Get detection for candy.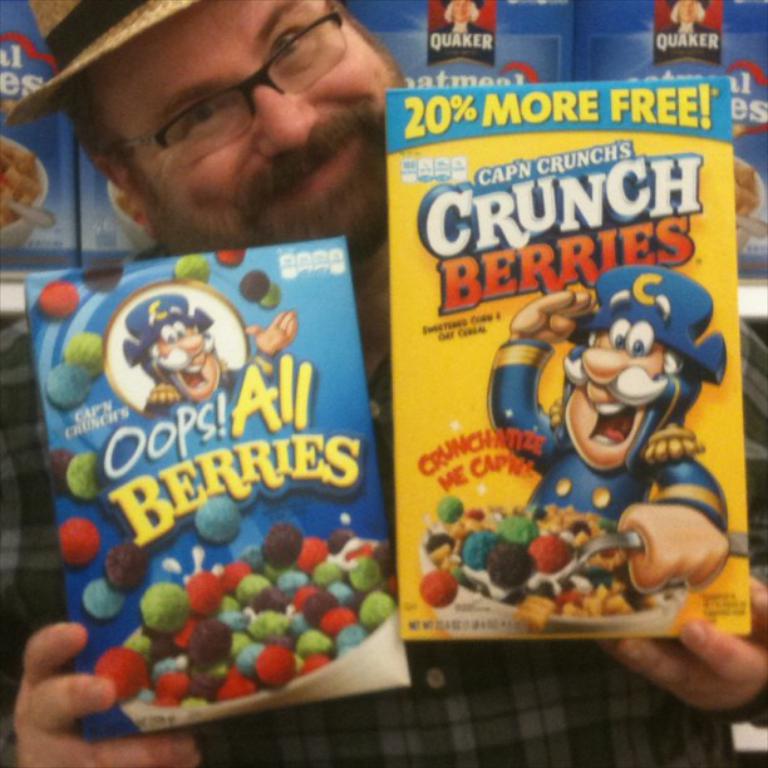
Detection: [left=526, top=531, right=571, bottom=568].
